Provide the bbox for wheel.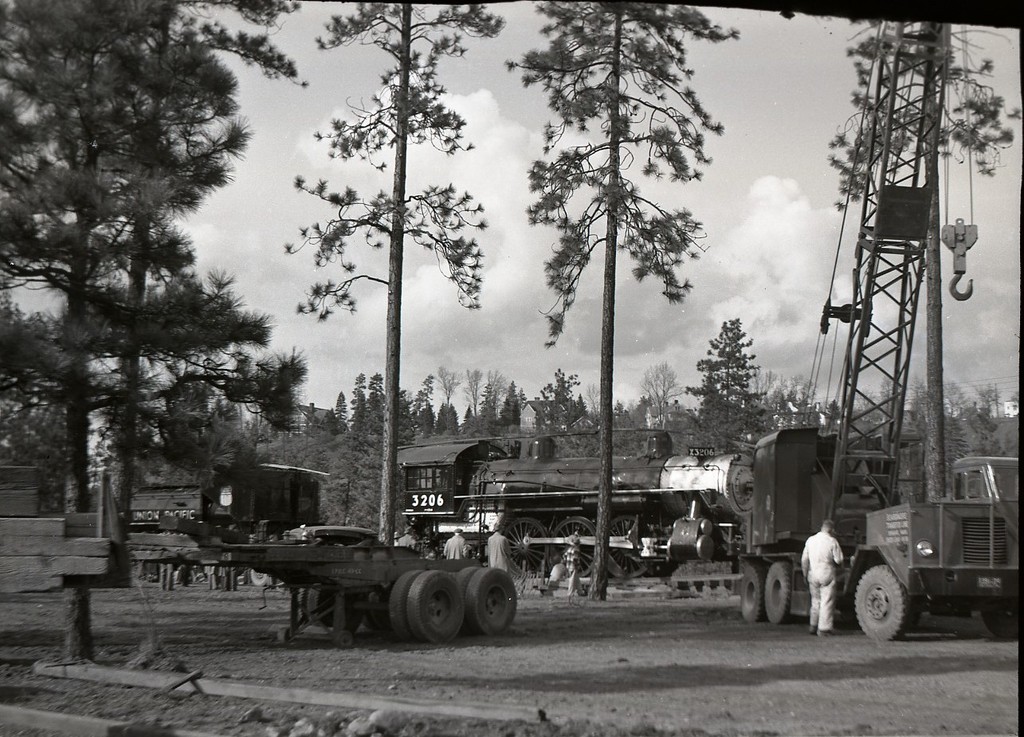
crop(759, 560, 798, 631).
